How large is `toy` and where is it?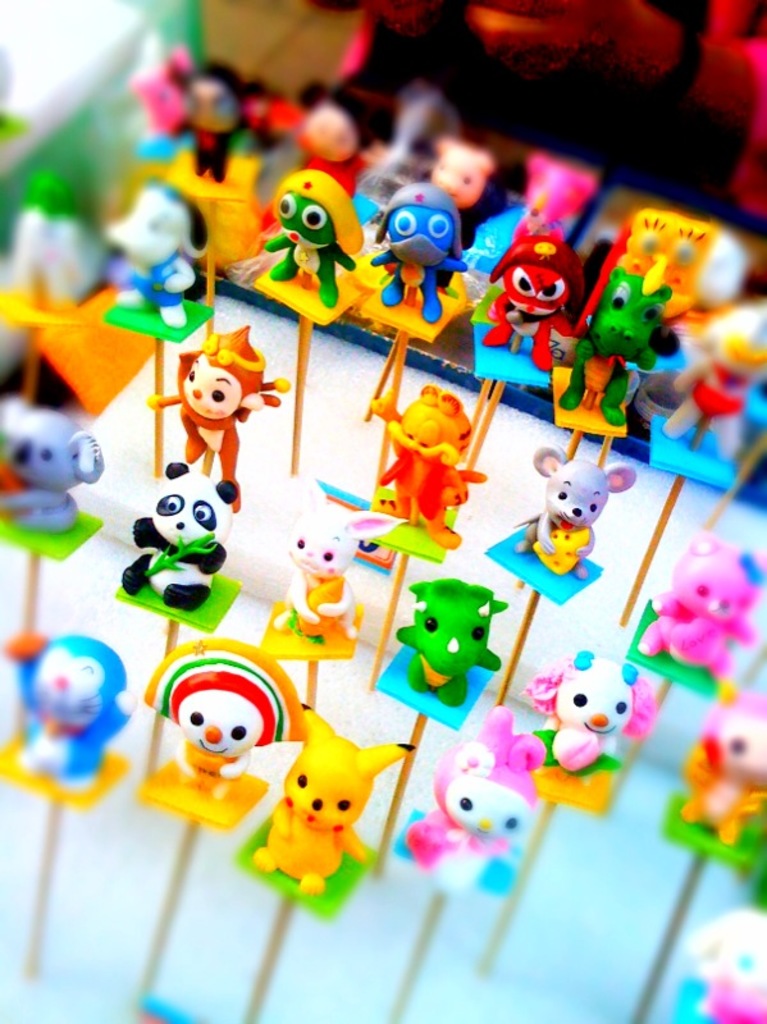
Bounding box: 528/643/656/813.
